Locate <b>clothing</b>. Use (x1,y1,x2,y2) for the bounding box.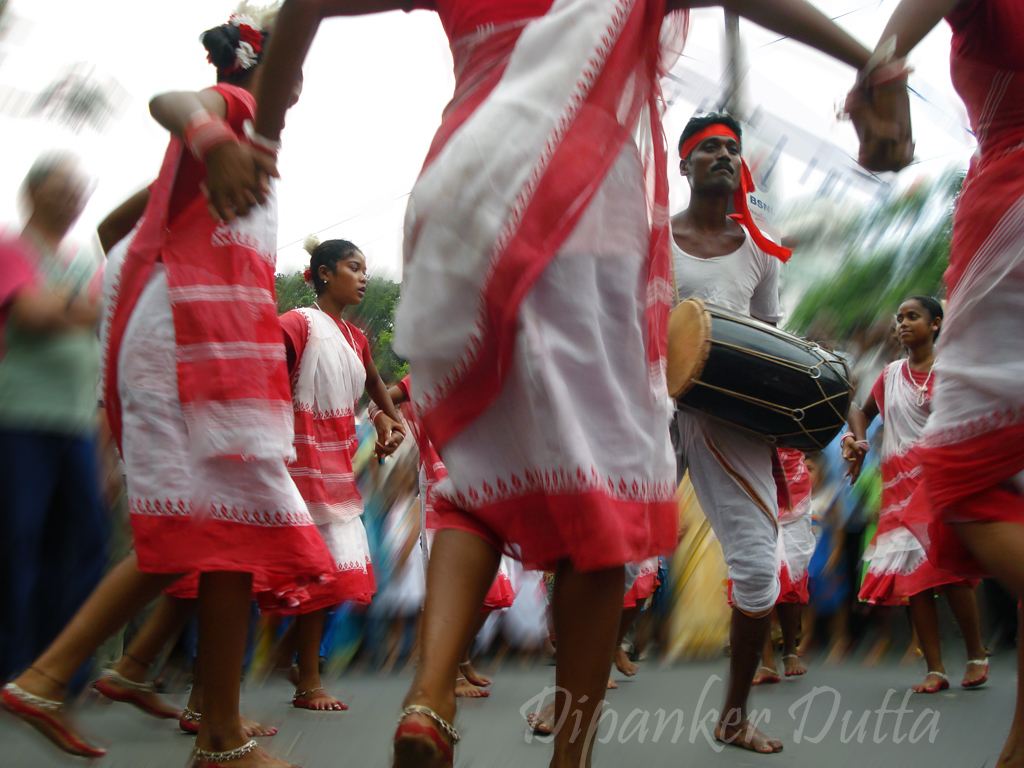
(392,0,678,566).
